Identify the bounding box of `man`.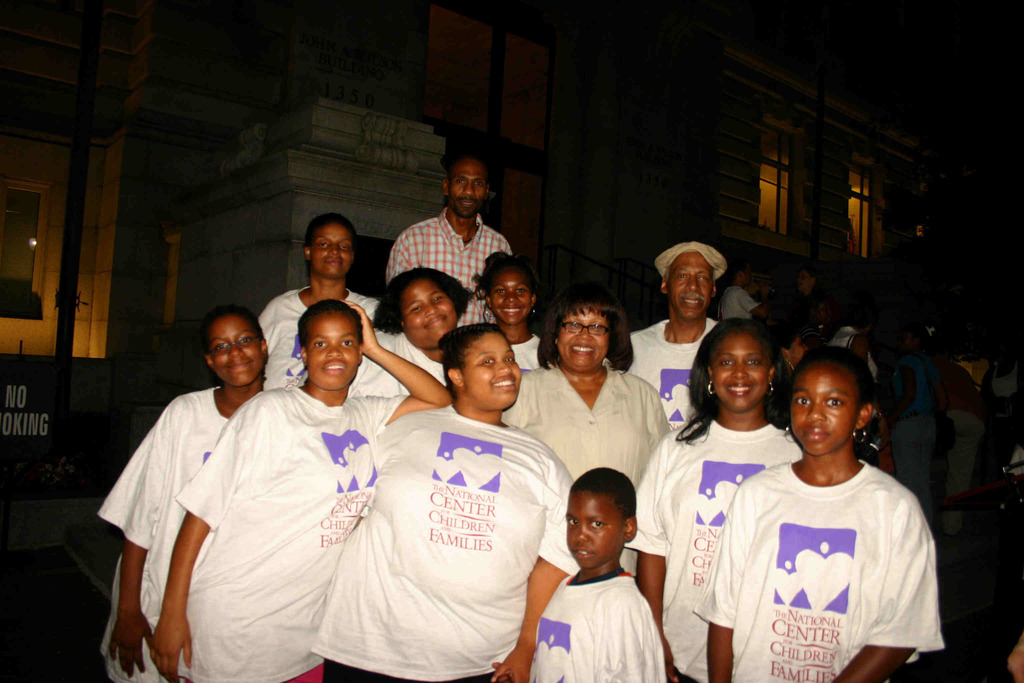
(left=601, top=240, right=731, bottom=425).
